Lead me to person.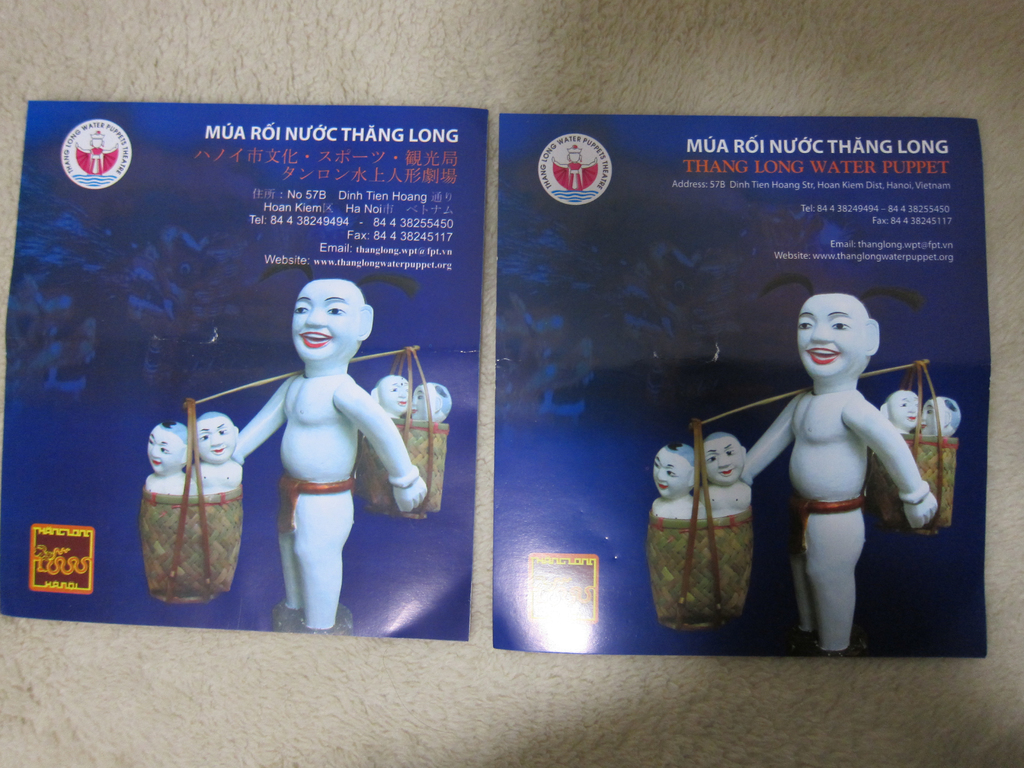
Lead to (left=877, top=388, right=924, bottom=434).
